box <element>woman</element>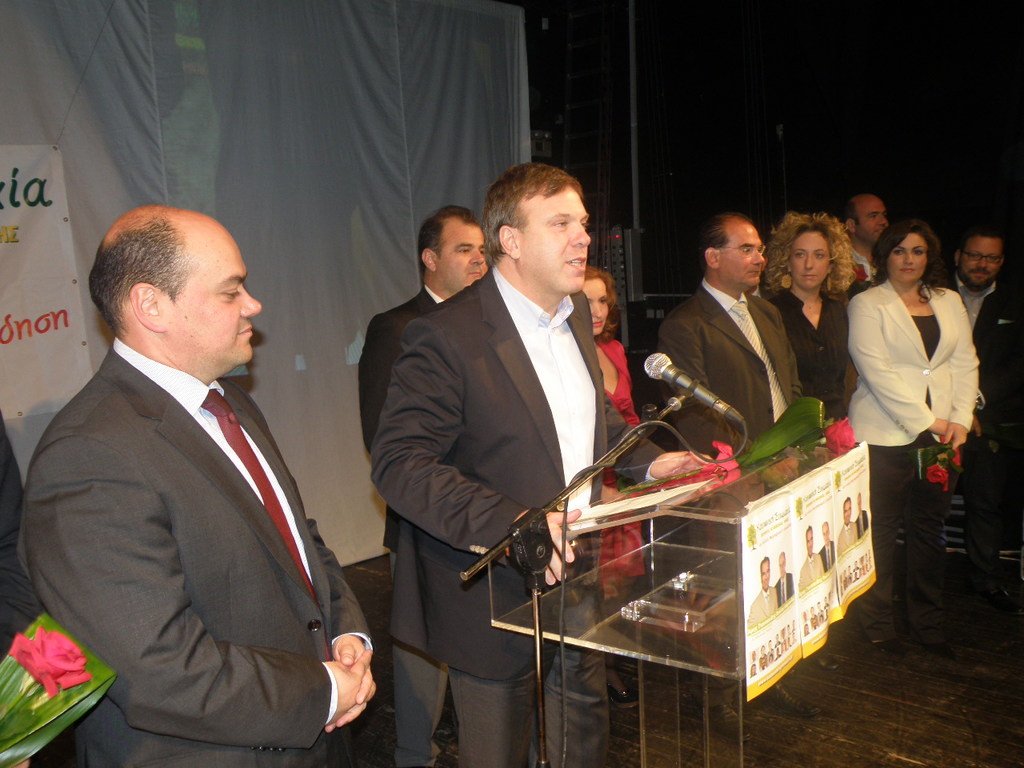
locate(762, 211, 861, 417)
